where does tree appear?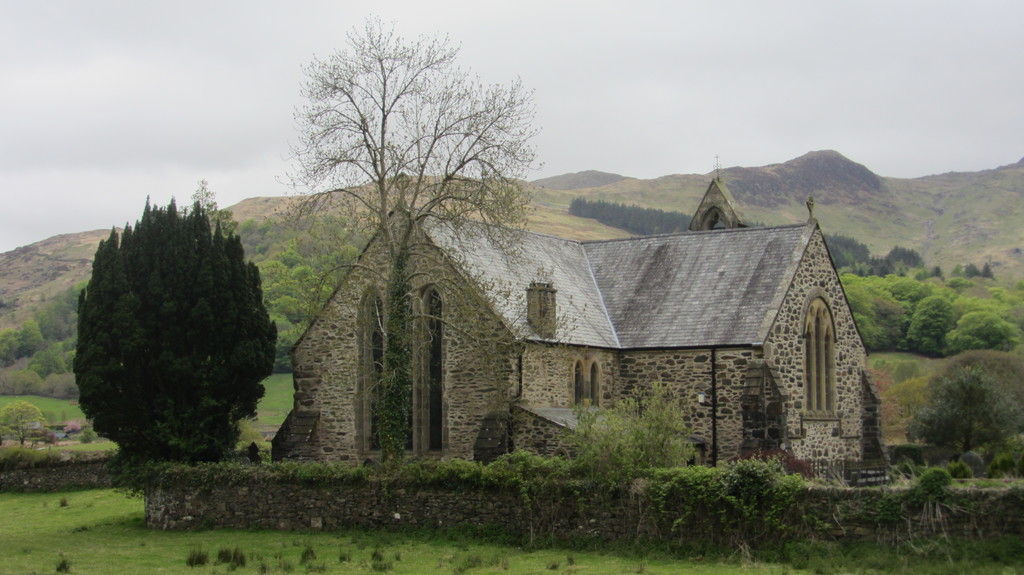
Appears at 277,16,545,466.
